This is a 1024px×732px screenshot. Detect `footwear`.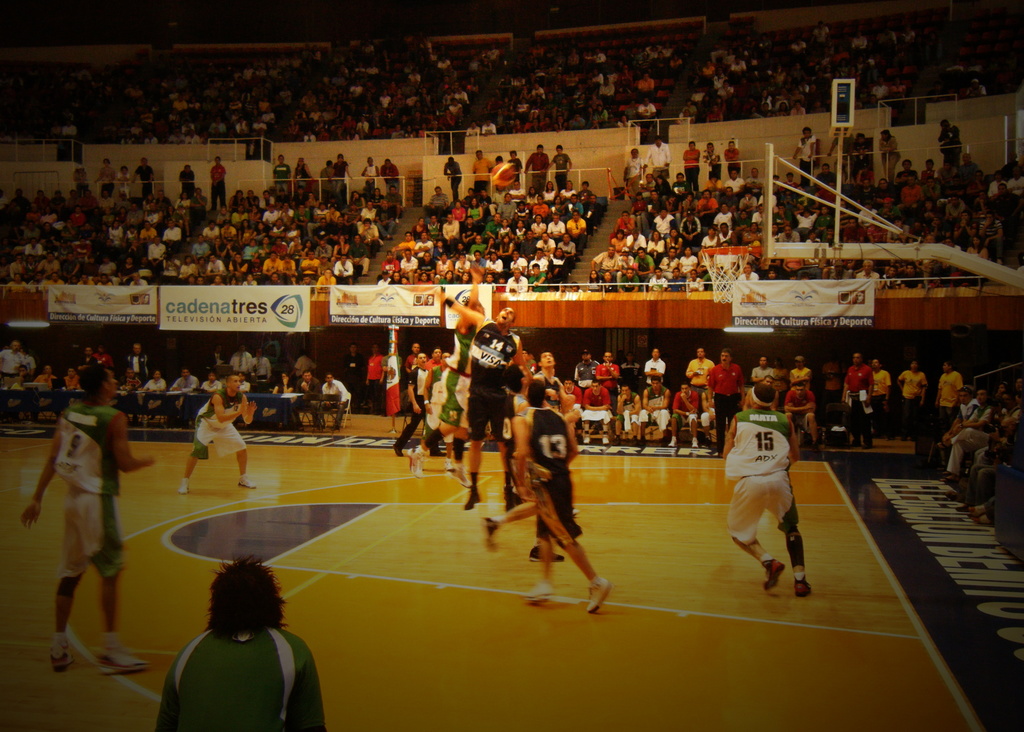
(left=99, top=646, right=143, bottom=673).
